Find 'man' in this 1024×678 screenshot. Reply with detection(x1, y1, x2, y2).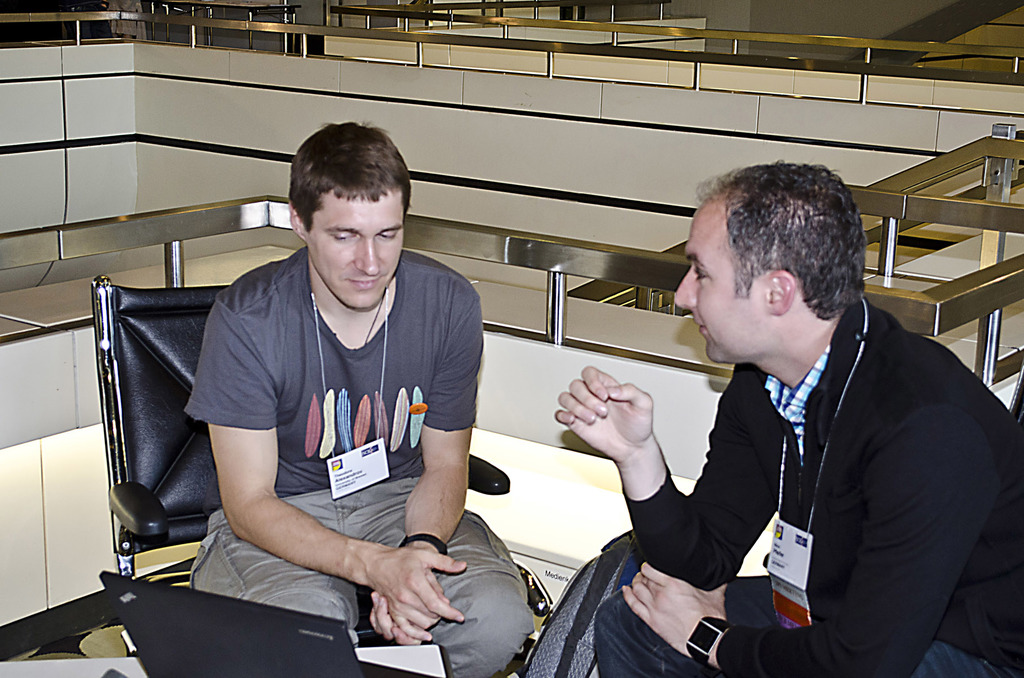
detection(556, 156, 1022, 677).
